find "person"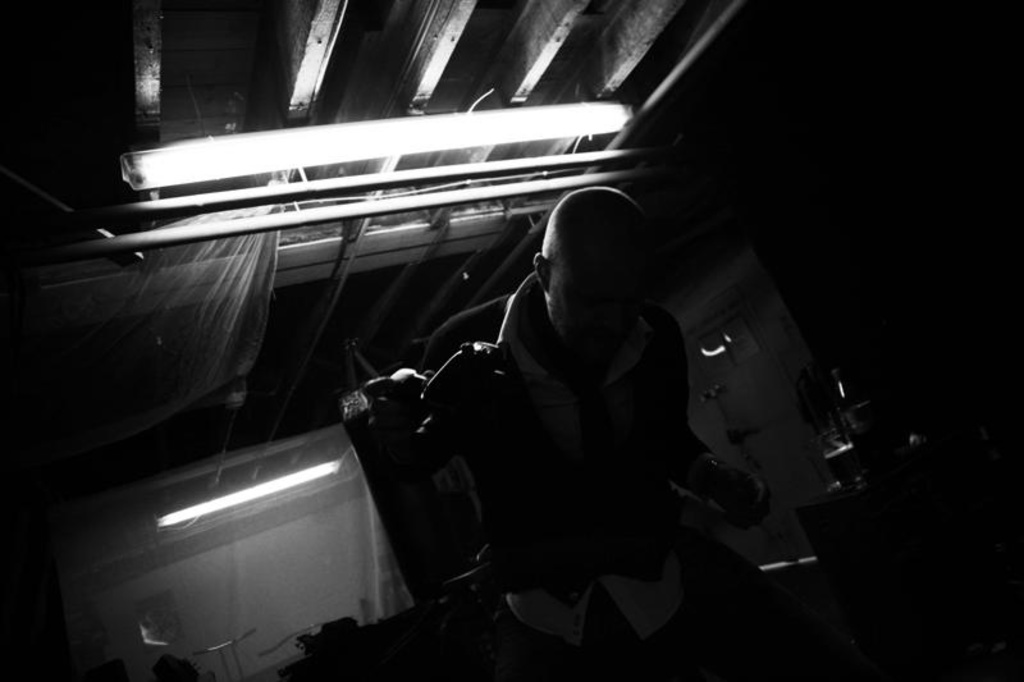
box=[374, 182, 872, 681]
